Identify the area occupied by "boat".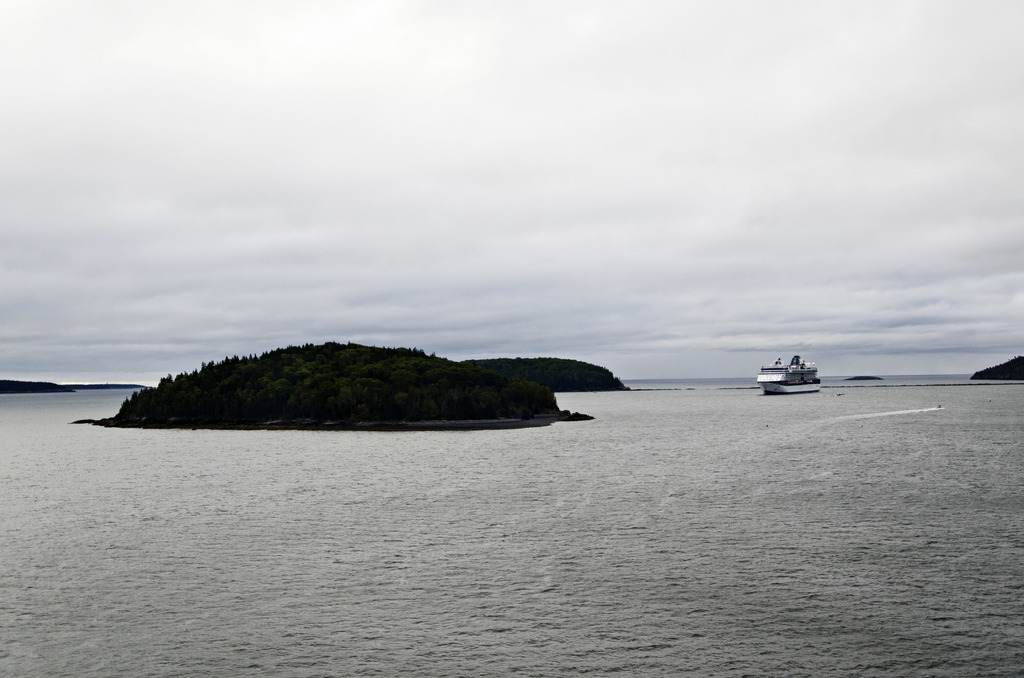
Area: pyautogui.locateOnScreen(757, 348, 828, 398).
